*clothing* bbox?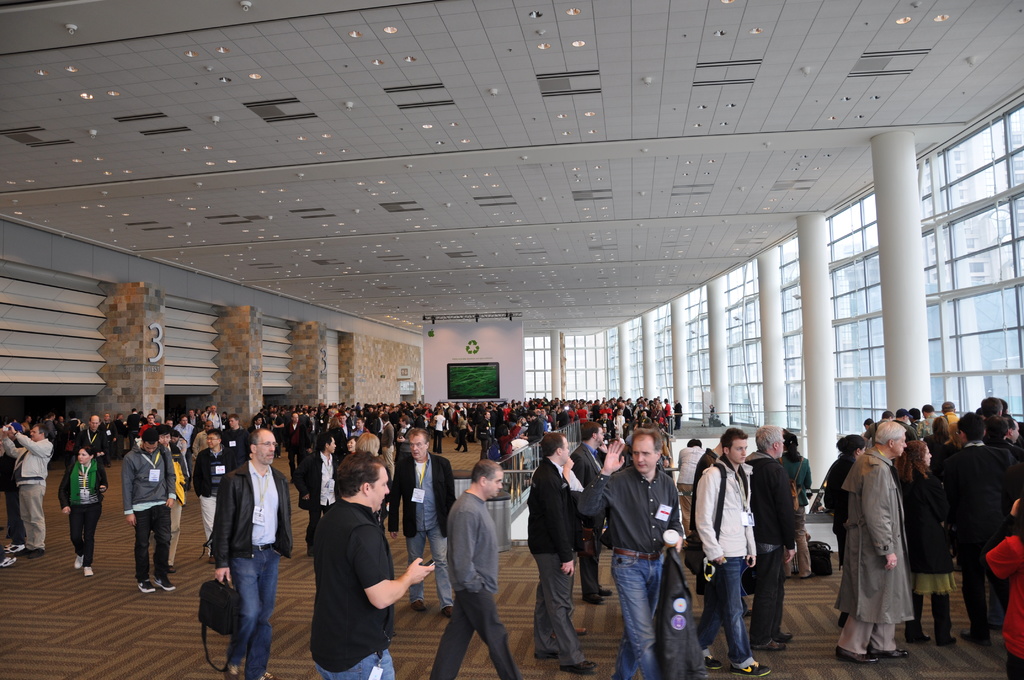
(934, 431, 1020, 647)
